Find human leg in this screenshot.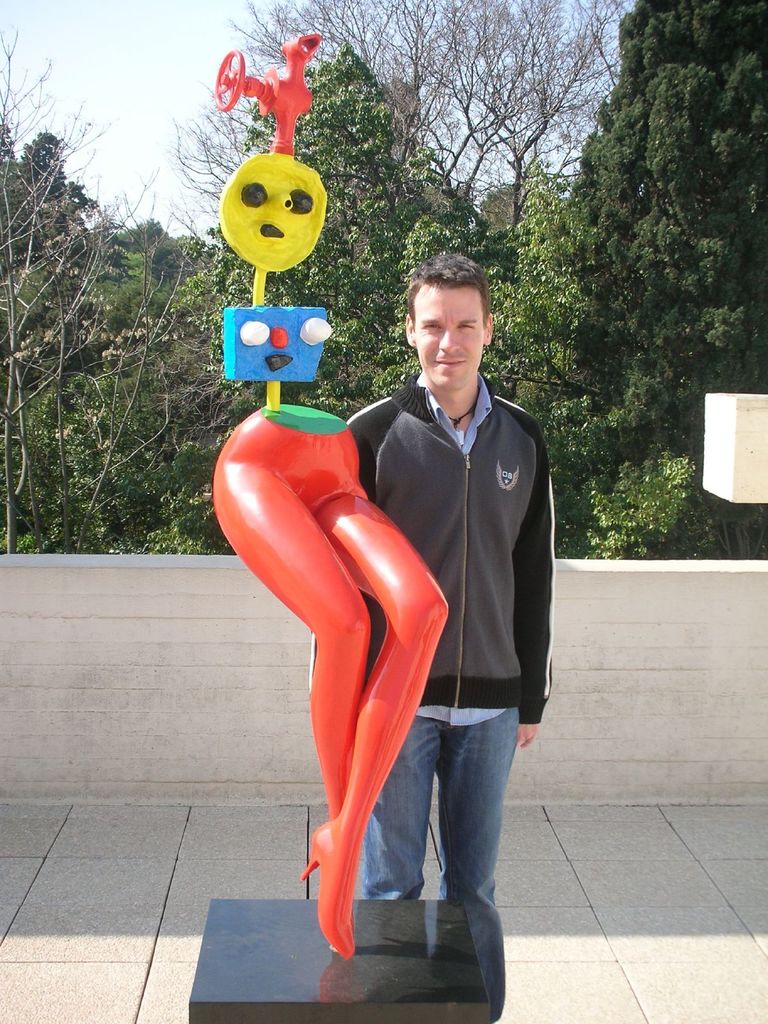
The bounding box for human leg is 351, 712, 442, 916.
